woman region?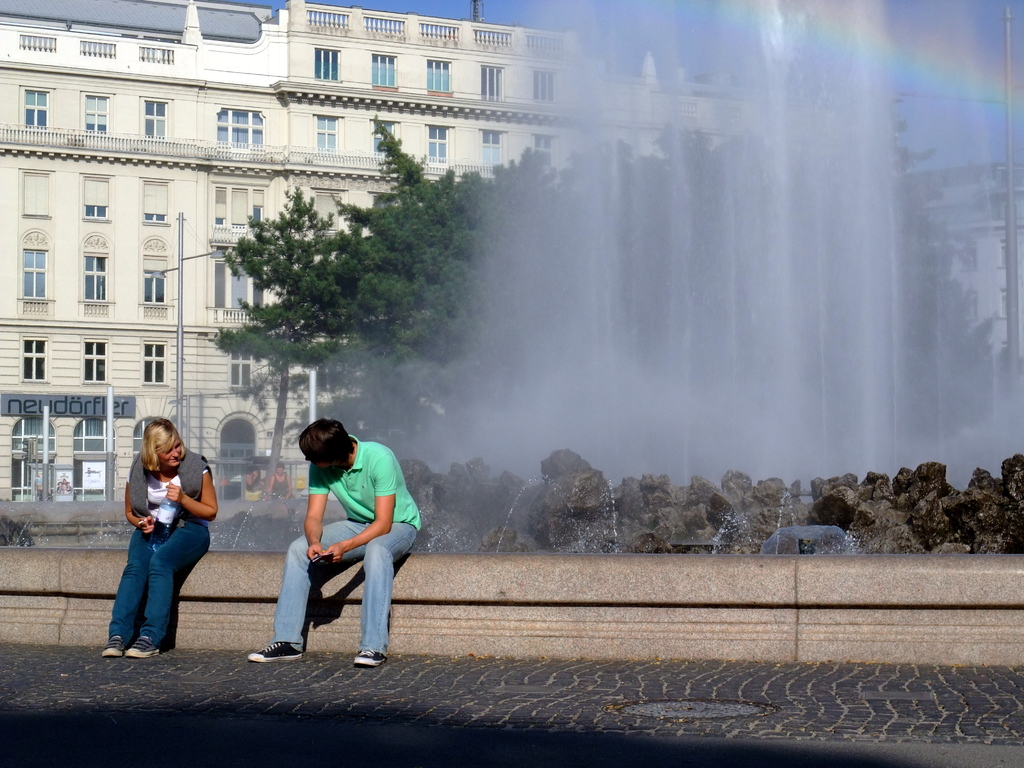
{"x1": 99, "y1": 417, "x2": 209, "y2": 662}
